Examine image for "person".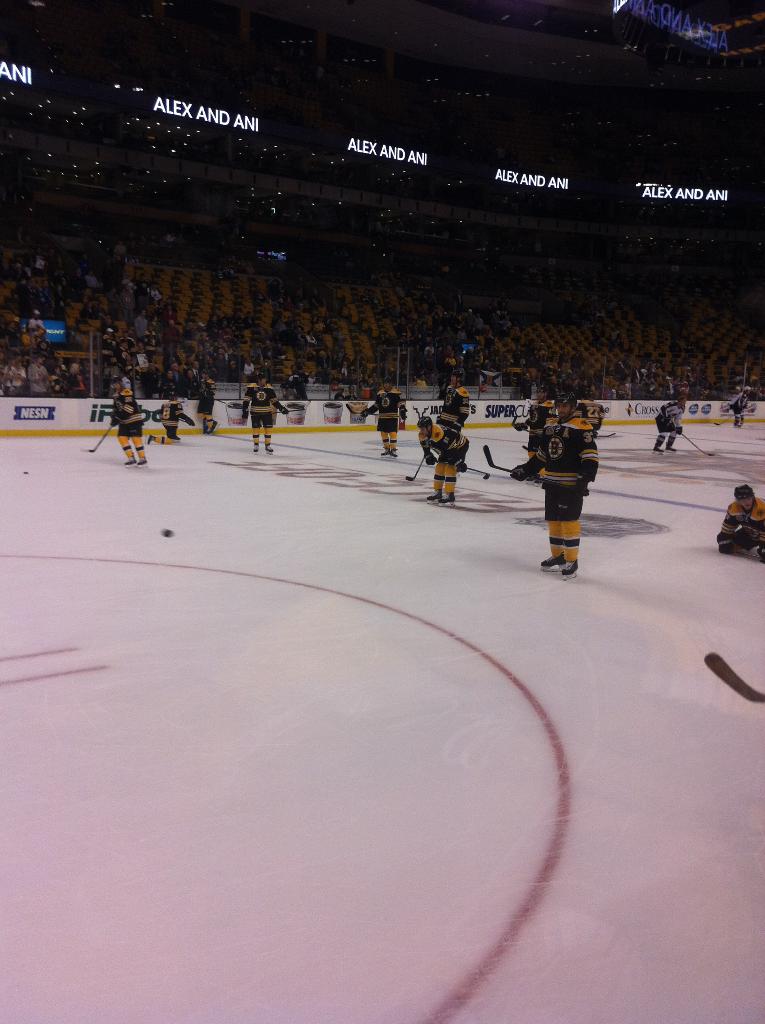
Examination result: x1=415, y1=412, x2=467, y2=510.
